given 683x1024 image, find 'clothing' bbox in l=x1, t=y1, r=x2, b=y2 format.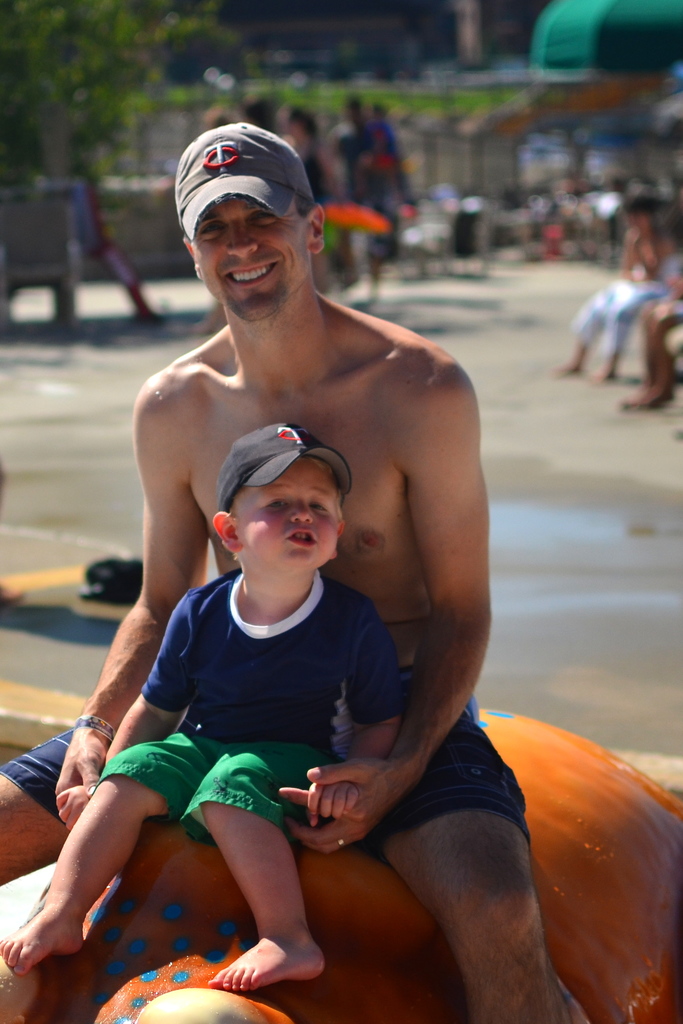
l=566, t=271, r=671, b=362.
